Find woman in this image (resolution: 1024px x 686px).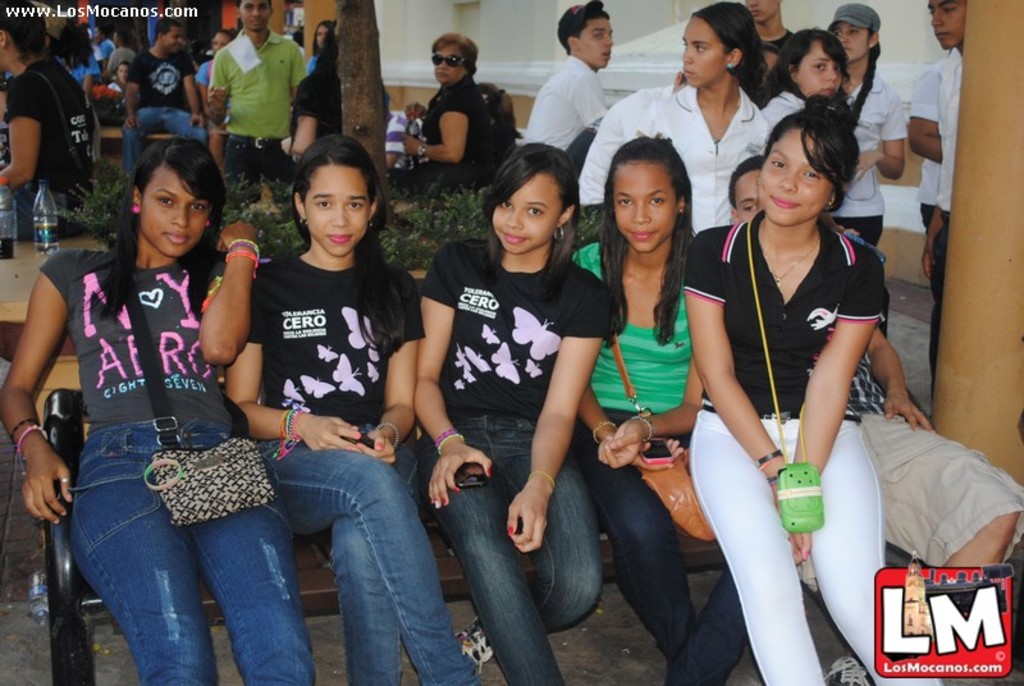
bbox=(0, 131, 311, 685).
